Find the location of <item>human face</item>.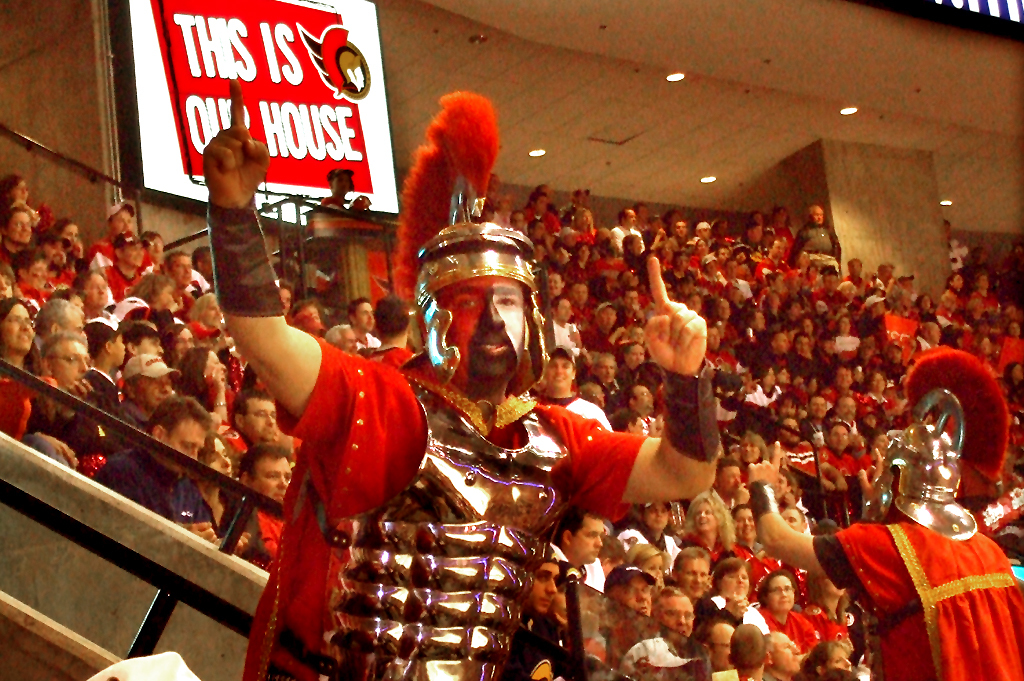
Location: {"left": 618, "top": 577, "right": 652, "bottom": 615}.
